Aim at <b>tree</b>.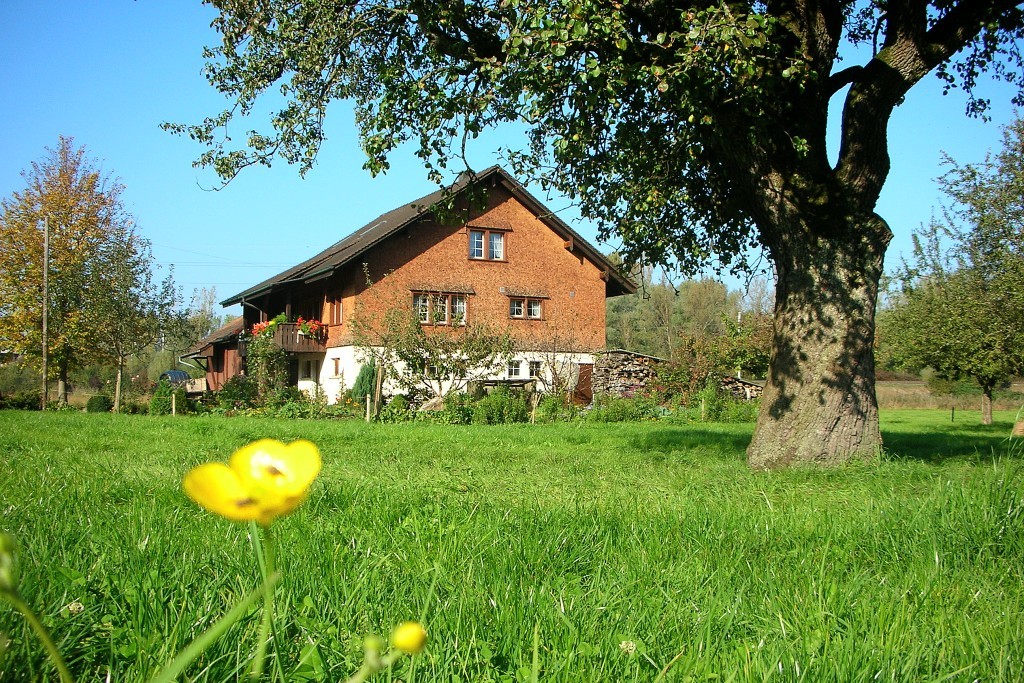
Aimed at (509,318,592,404).
